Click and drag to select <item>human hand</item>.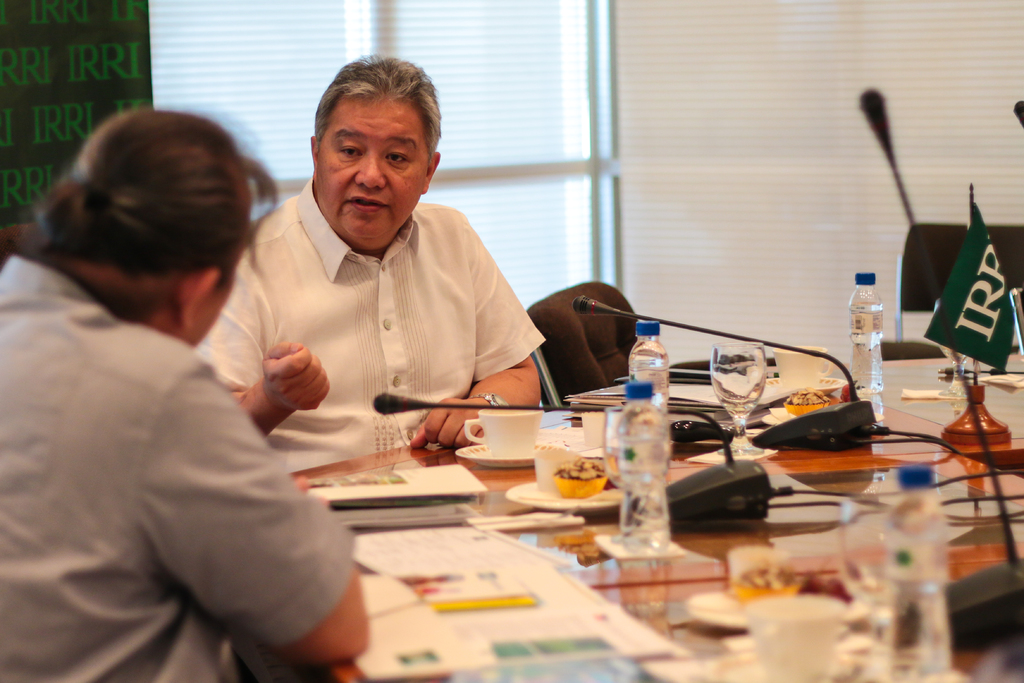
Selection: x1=245 y1=335 x2=332 y2=411.
